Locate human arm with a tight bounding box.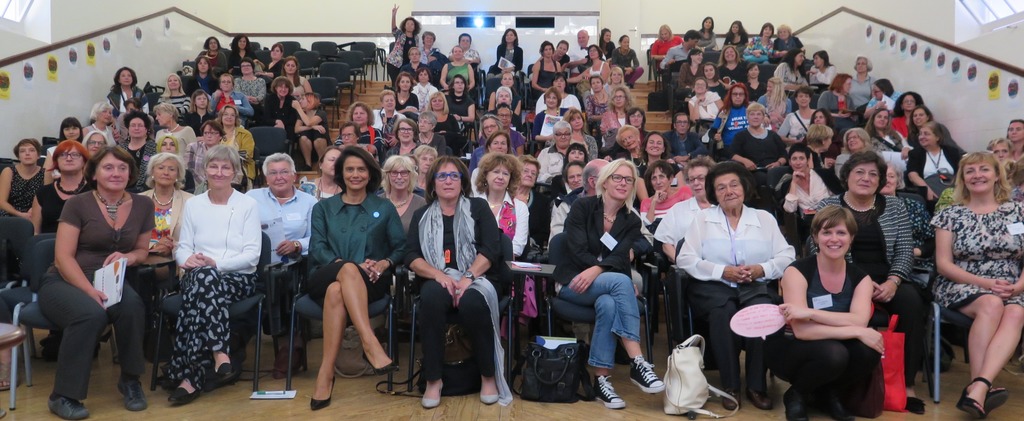
<bbox>276, 202, 316, 259</bbox>.
